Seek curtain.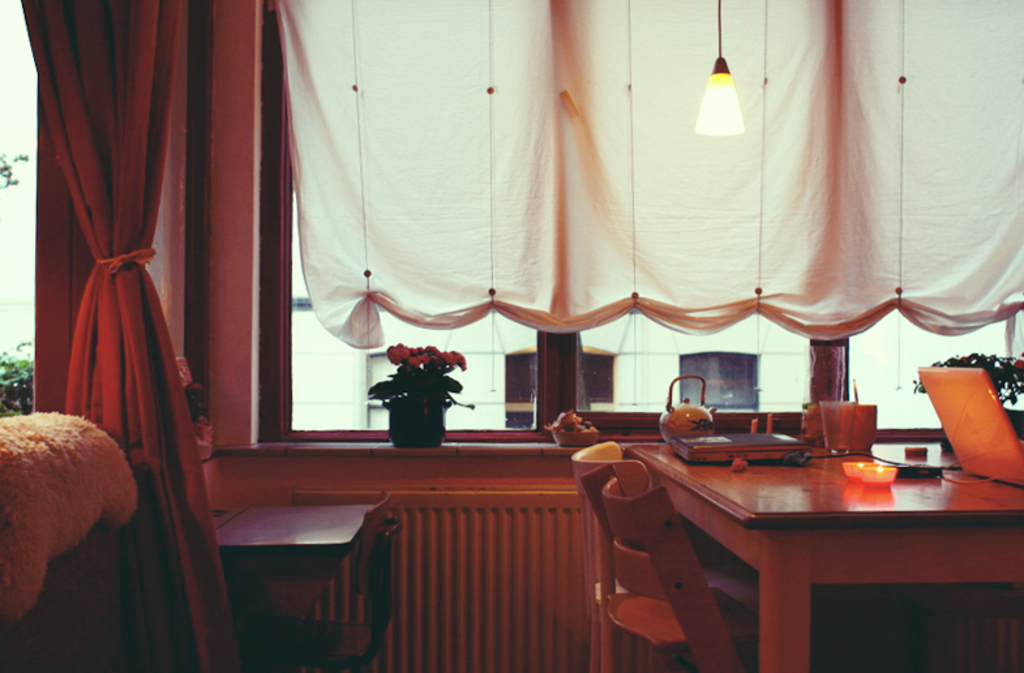
box=[278, 0, 1020, 310].
